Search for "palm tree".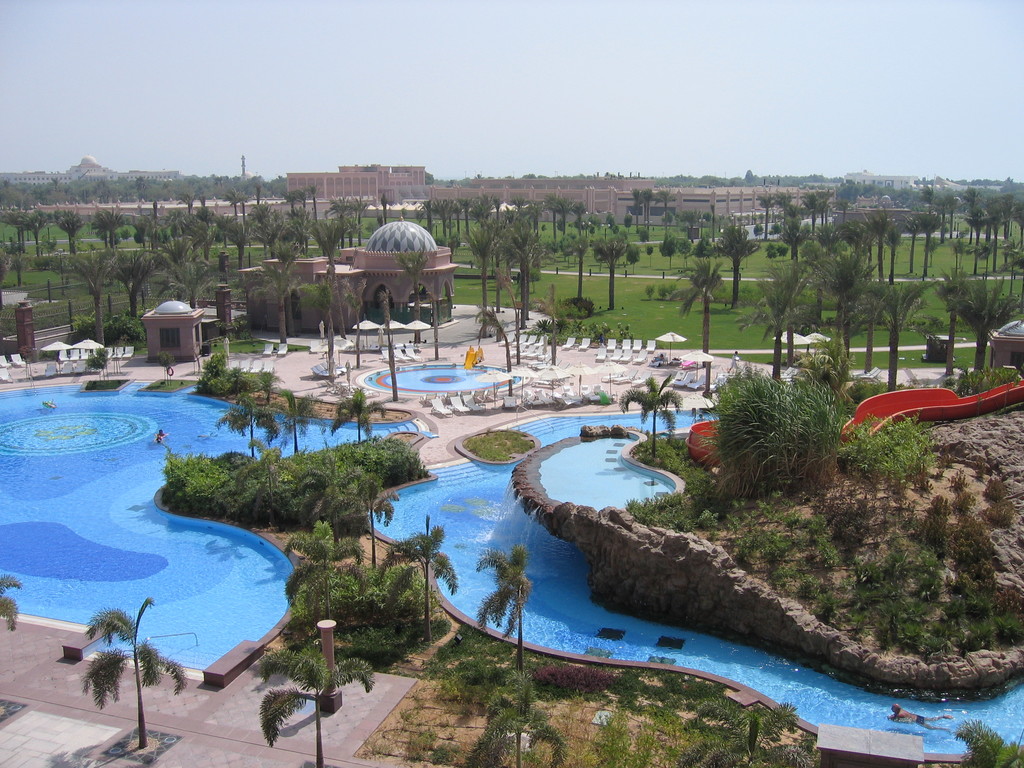
Found at Rect(235, 435, 291, 525).
